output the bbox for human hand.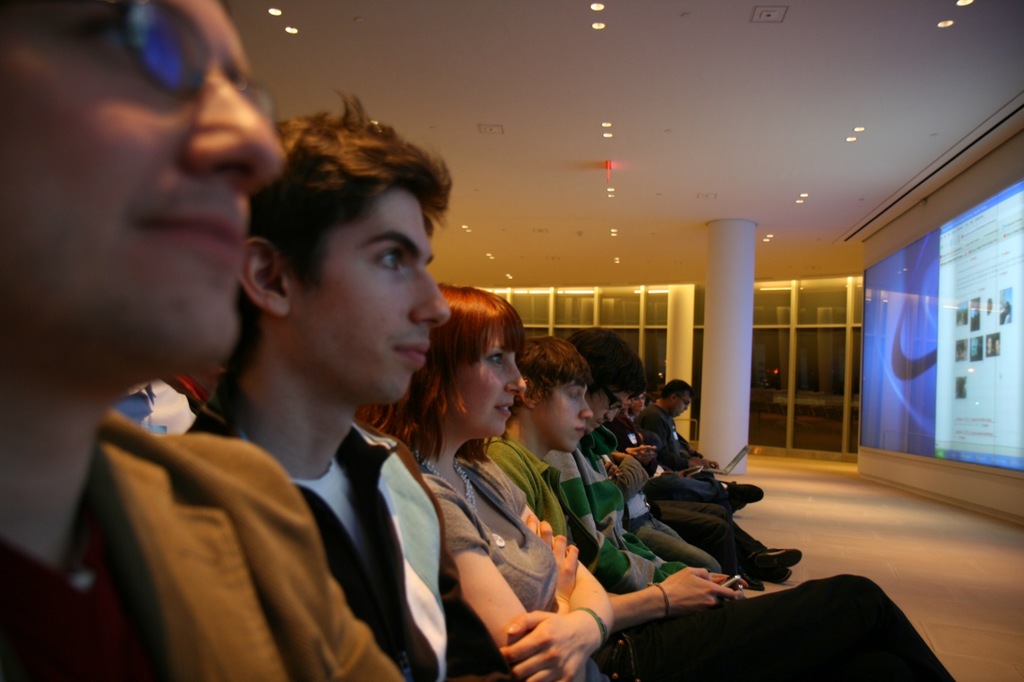
select_region(605, 459, 623, 480).
